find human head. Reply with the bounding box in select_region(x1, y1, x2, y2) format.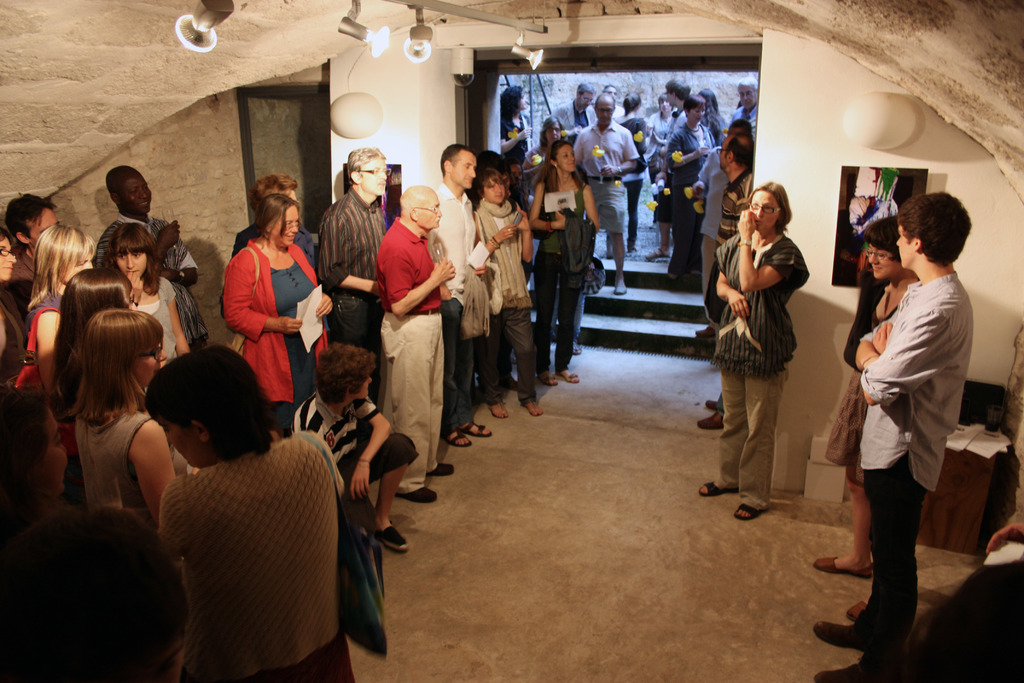
select_region(541, 115, 560, 144).
